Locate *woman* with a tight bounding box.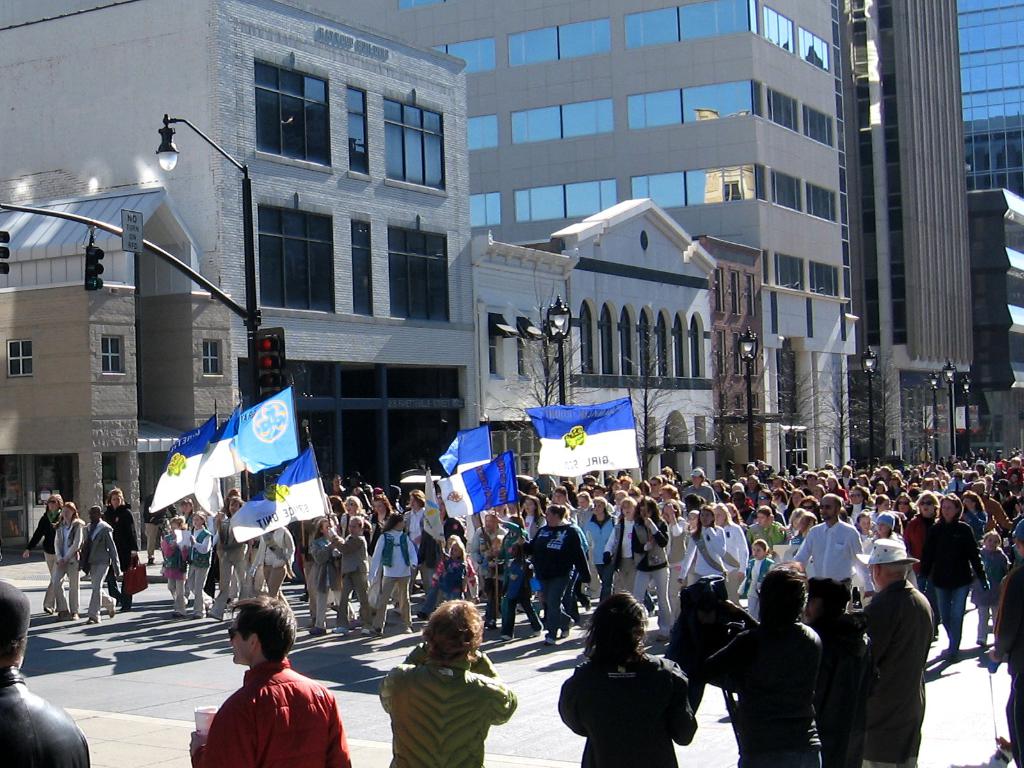
x1=577 y1=491 x2=591 y2=522.
